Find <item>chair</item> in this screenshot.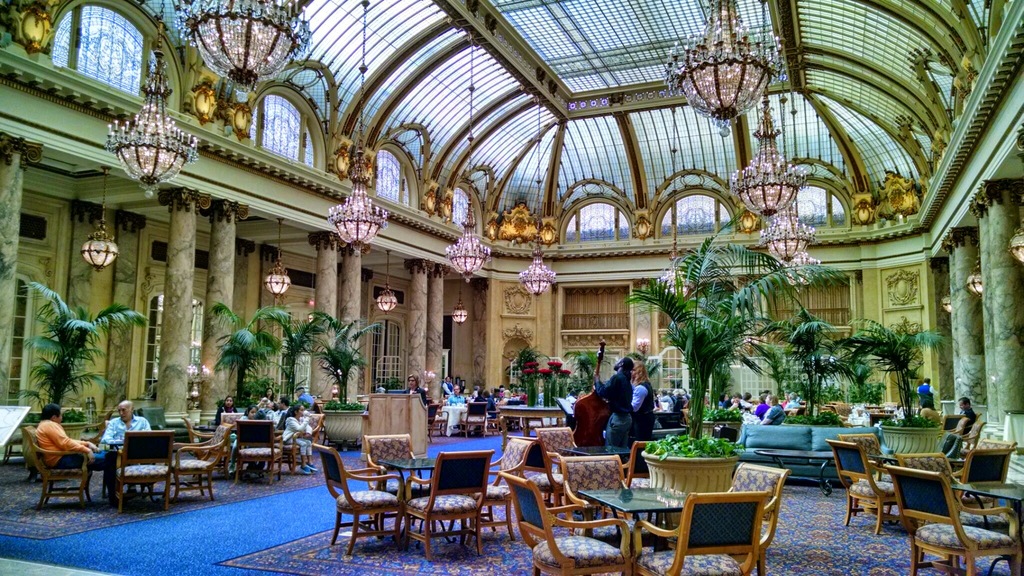
The bounding box for <item>chair</item> is x1=20 y1=425 x2=93 y2=502.
